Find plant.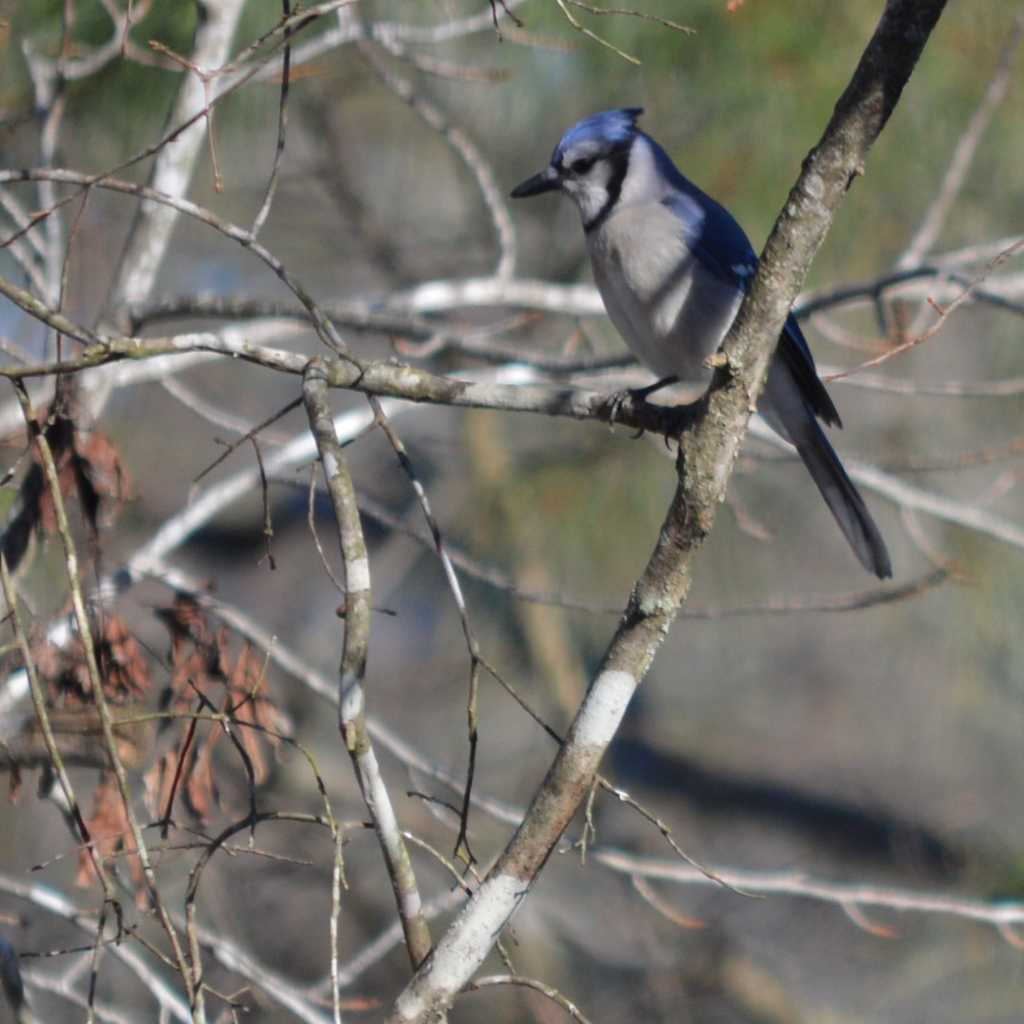
bbox(0, 0, 1023, 1023).
